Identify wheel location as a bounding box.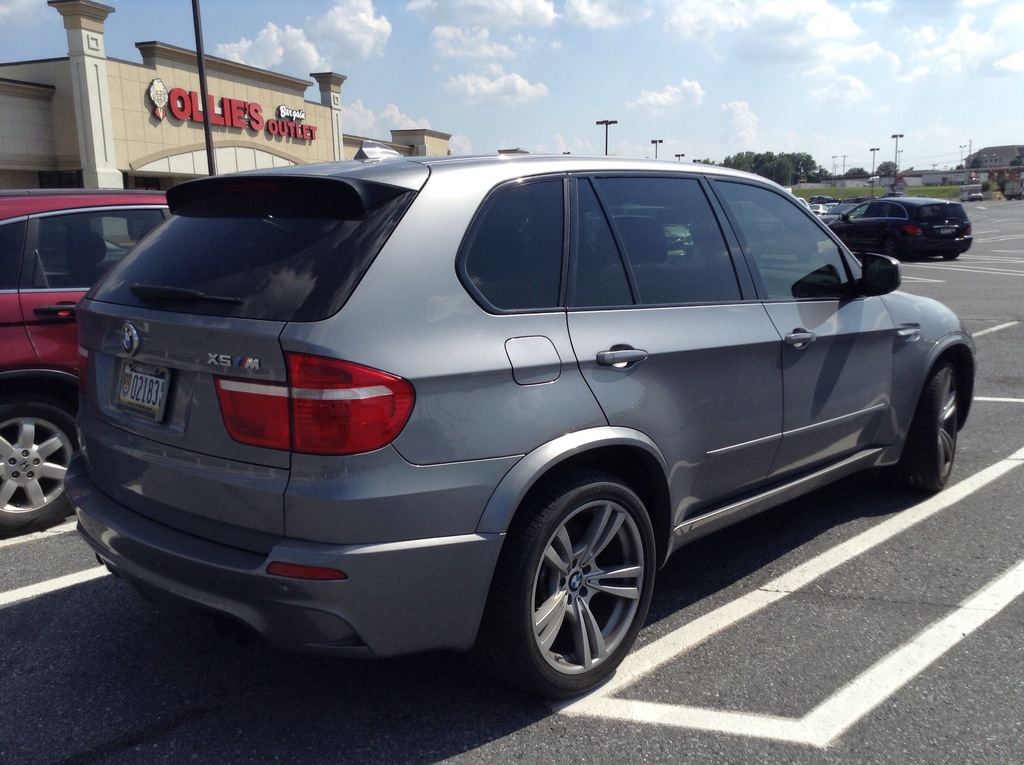
bbox(474, 494, 648, 720).
